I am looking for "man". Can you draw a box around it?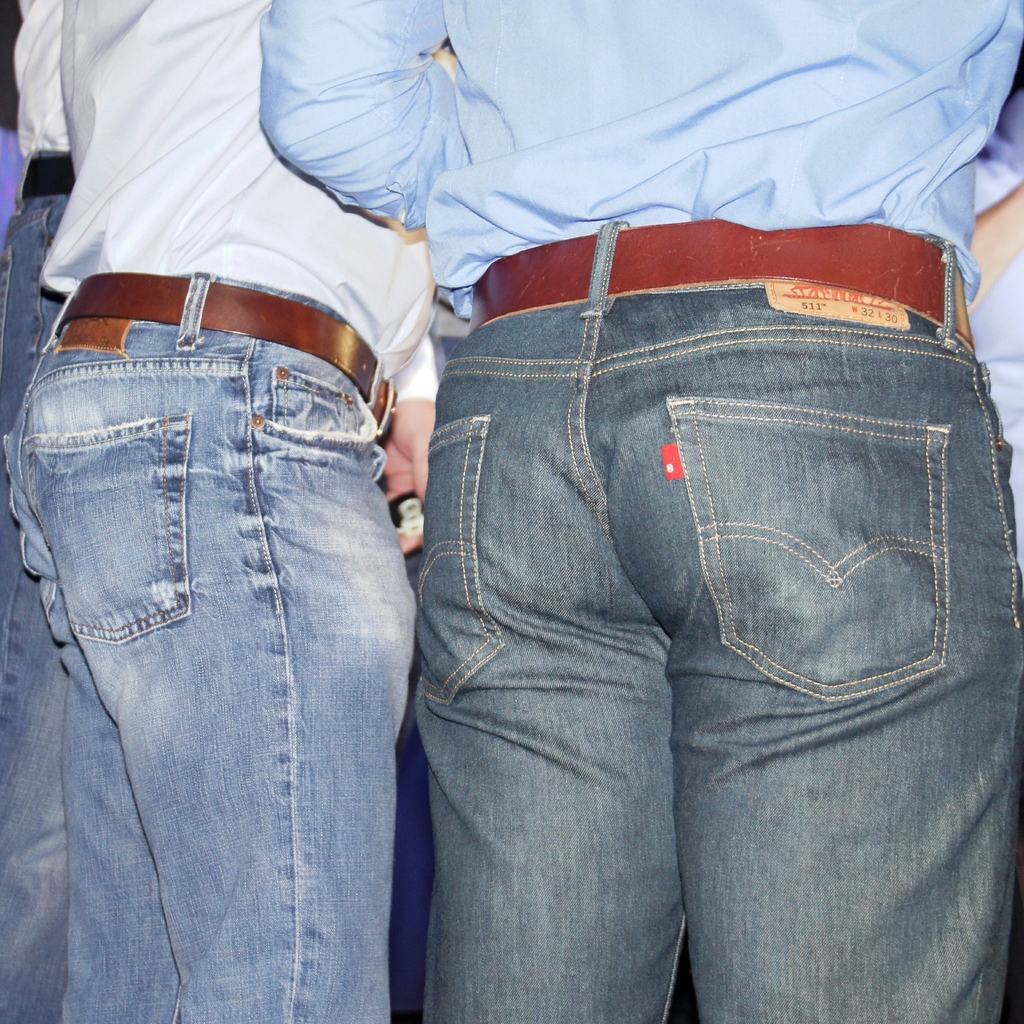
Sure, the bounding box is {"x1": 0, "y1": 0, "x2": 72, "y2": 1023}.
